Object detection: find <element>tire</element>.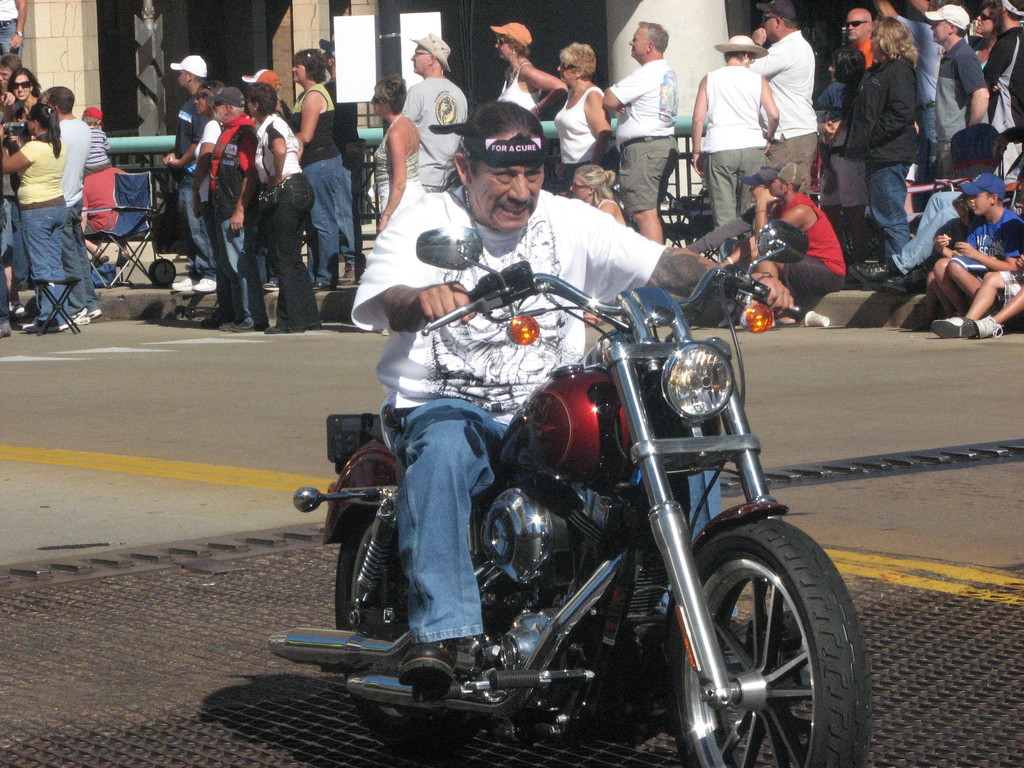
Rect(670, 518, 851, 755).
